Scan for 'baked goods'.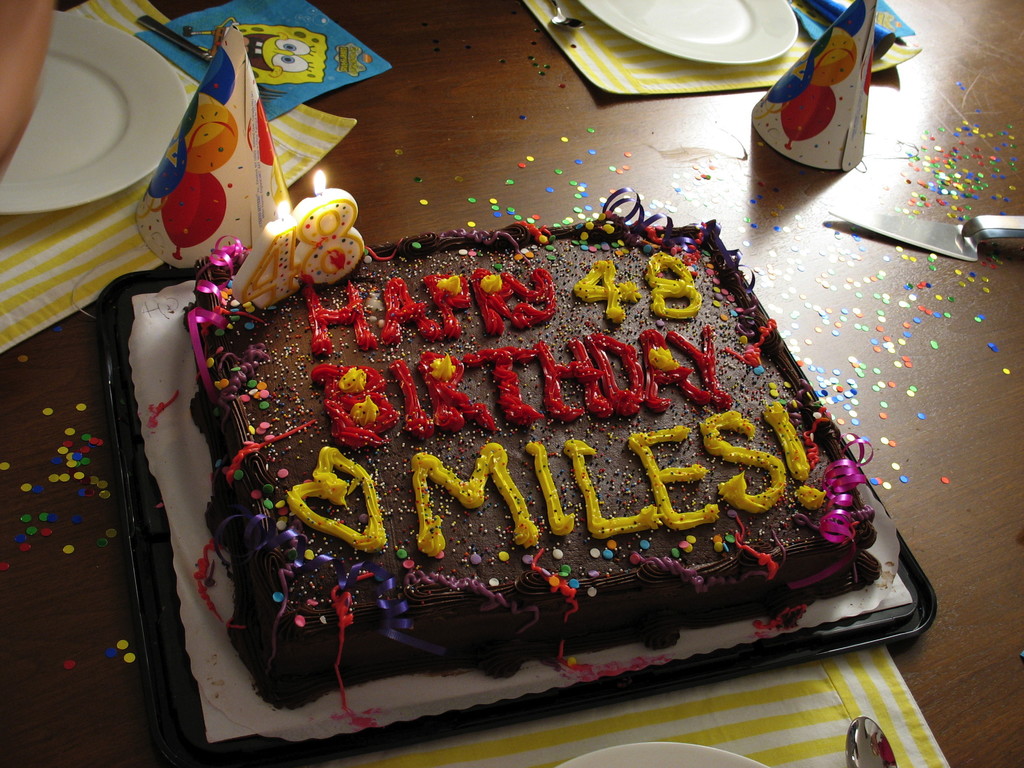
Scan result: l=180, t=200, r=884, b=705.
